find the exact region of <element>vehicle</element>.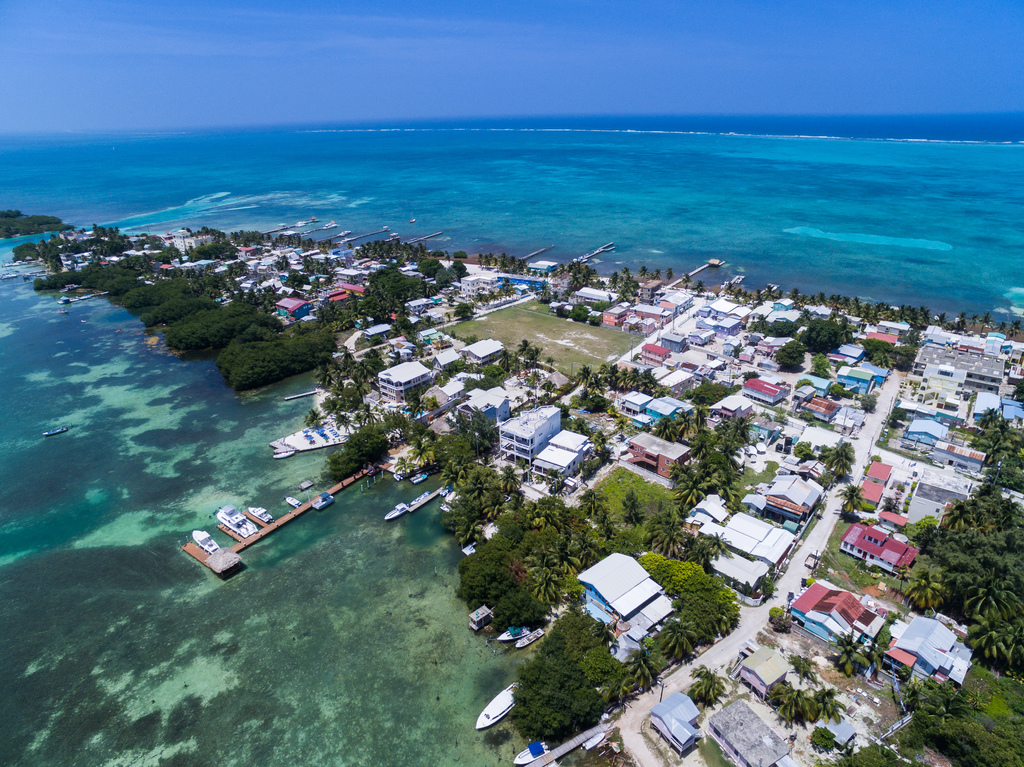
Exact region: (left=195, top=528, right=216, bottom=555).
